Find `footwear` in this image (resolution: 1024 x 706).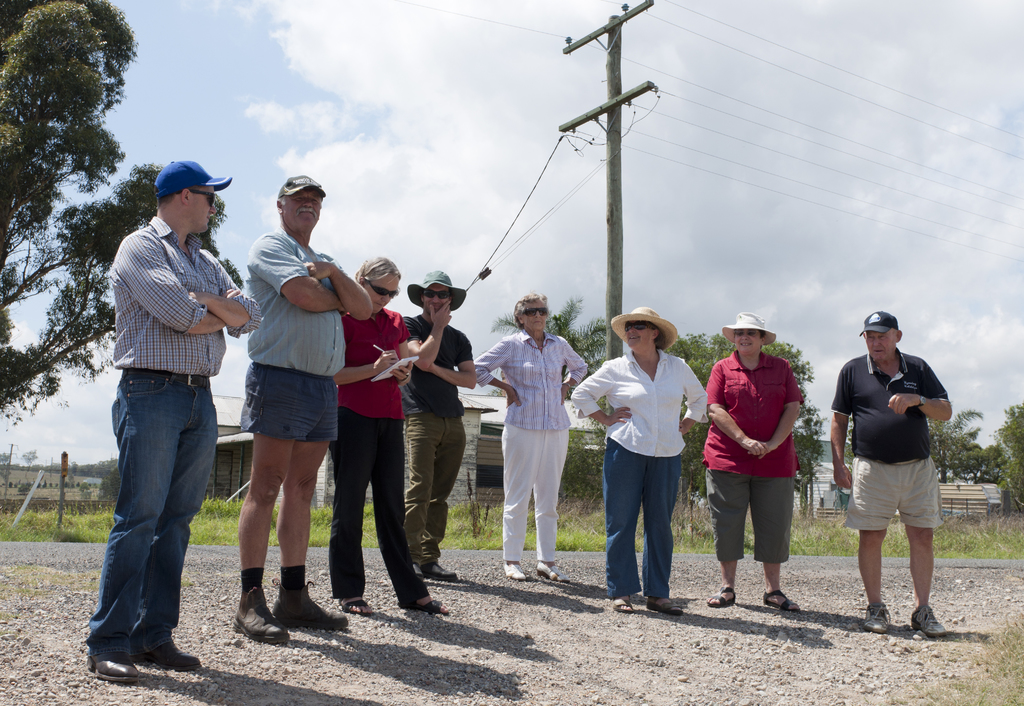
BBox(701, 578, 727, 614).
